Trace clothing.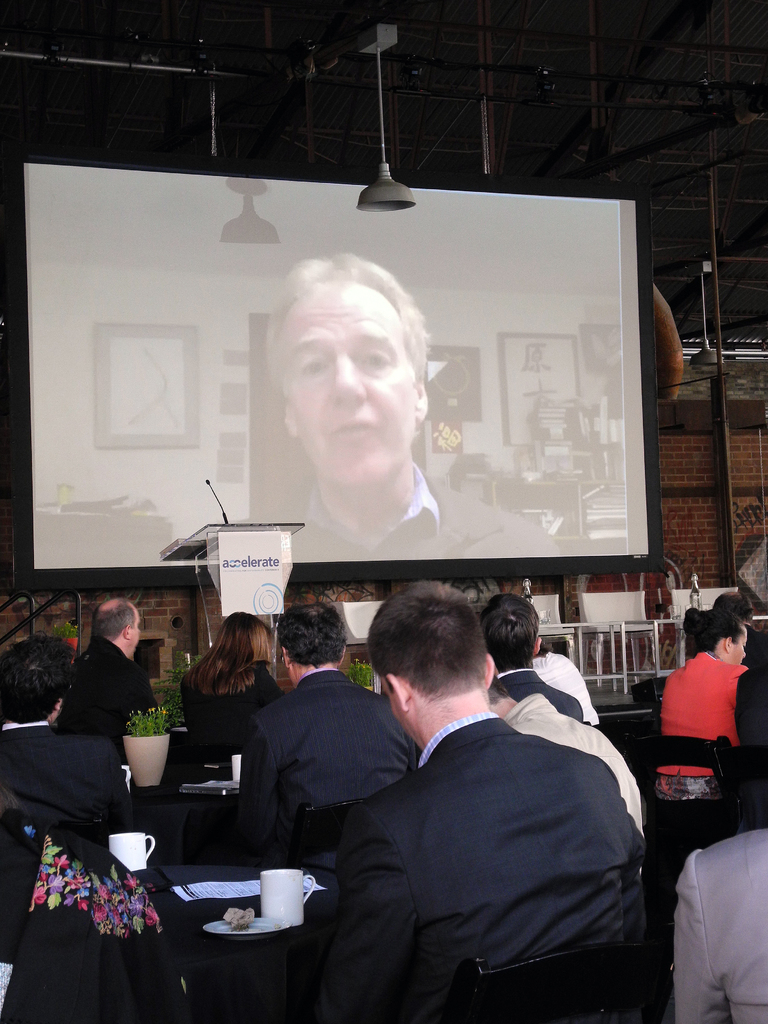
Traced to 298:646:668:1018.
